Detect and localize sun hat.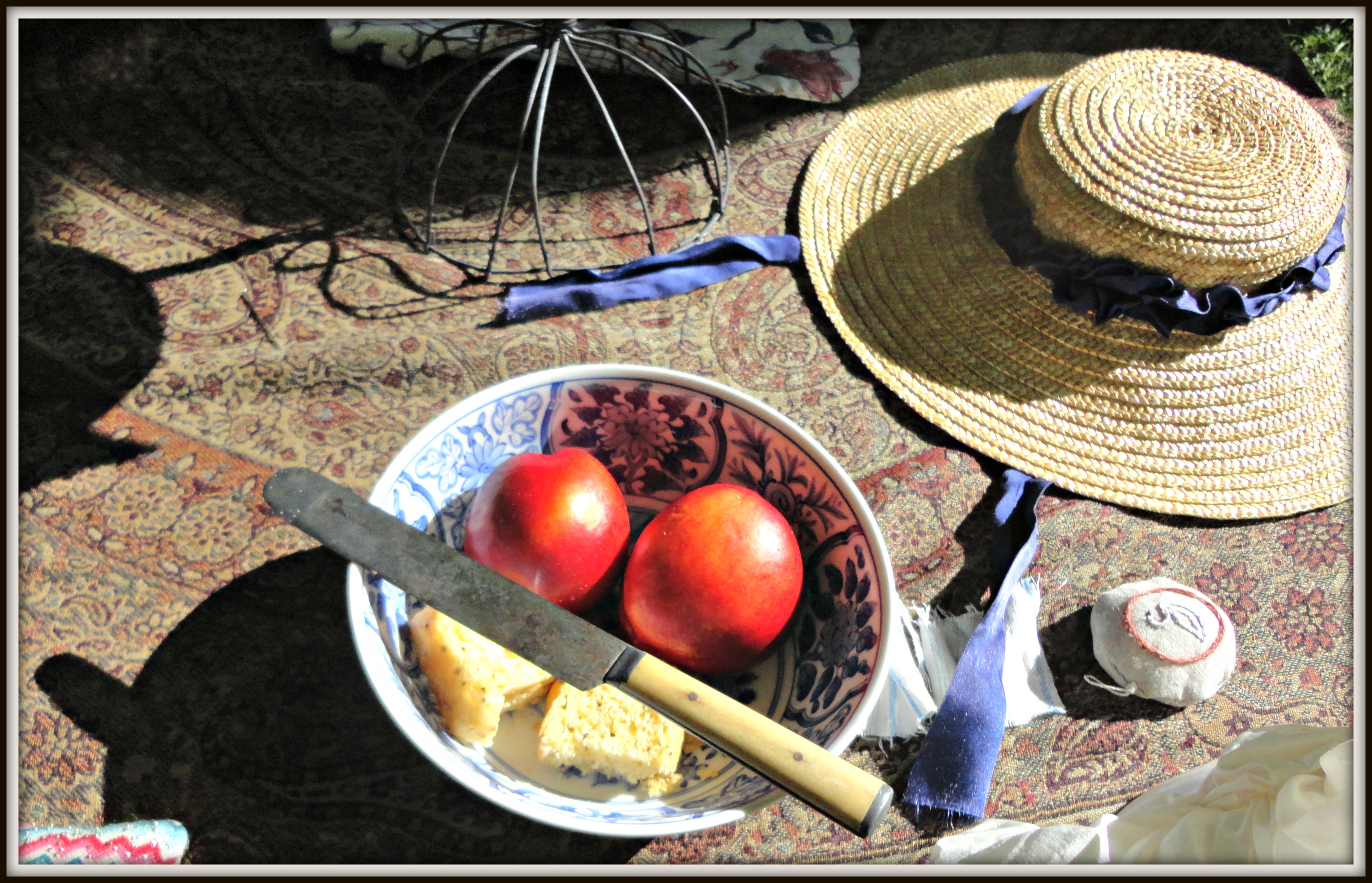
Localized at locate(399, 5, 675, 260).
